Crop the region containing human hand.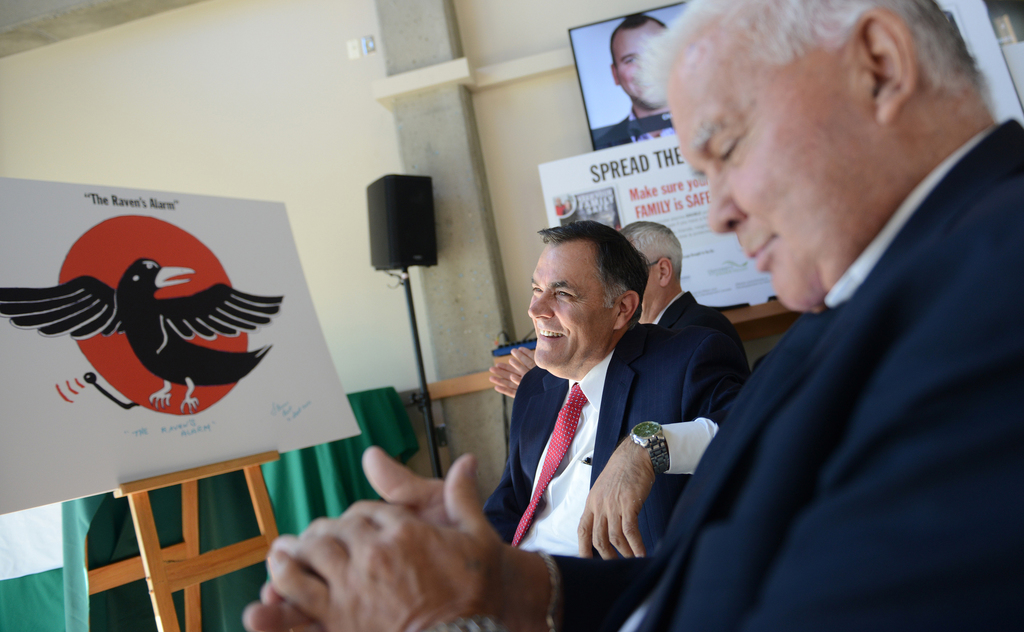
Crop region: 573, 435, 657, 564.
